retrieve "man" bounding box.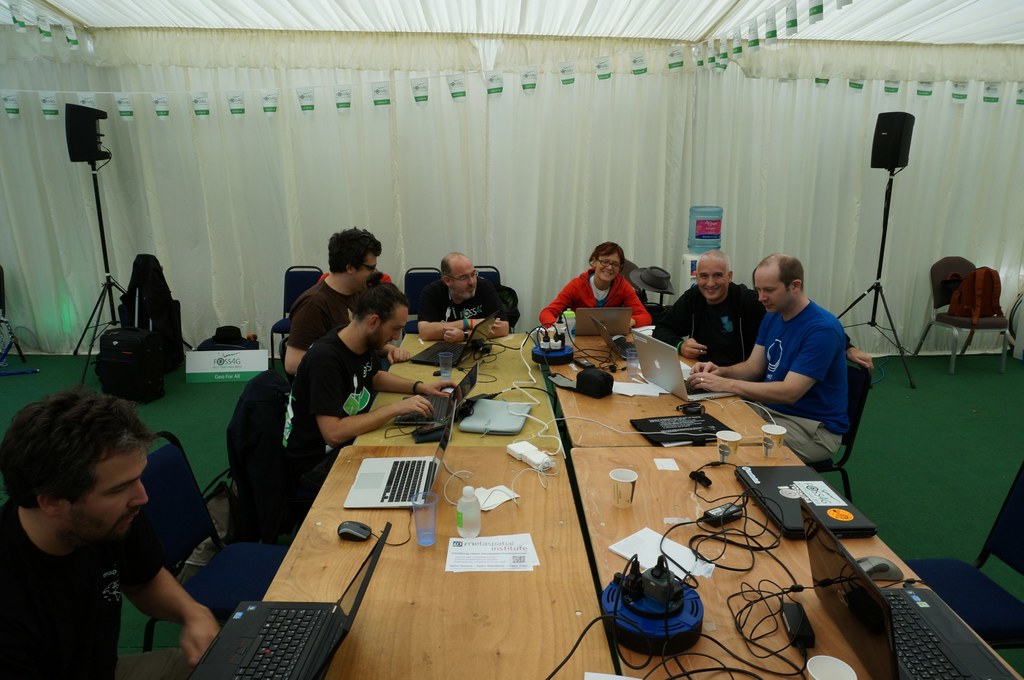
Bounding box: 289 275 460 450.
